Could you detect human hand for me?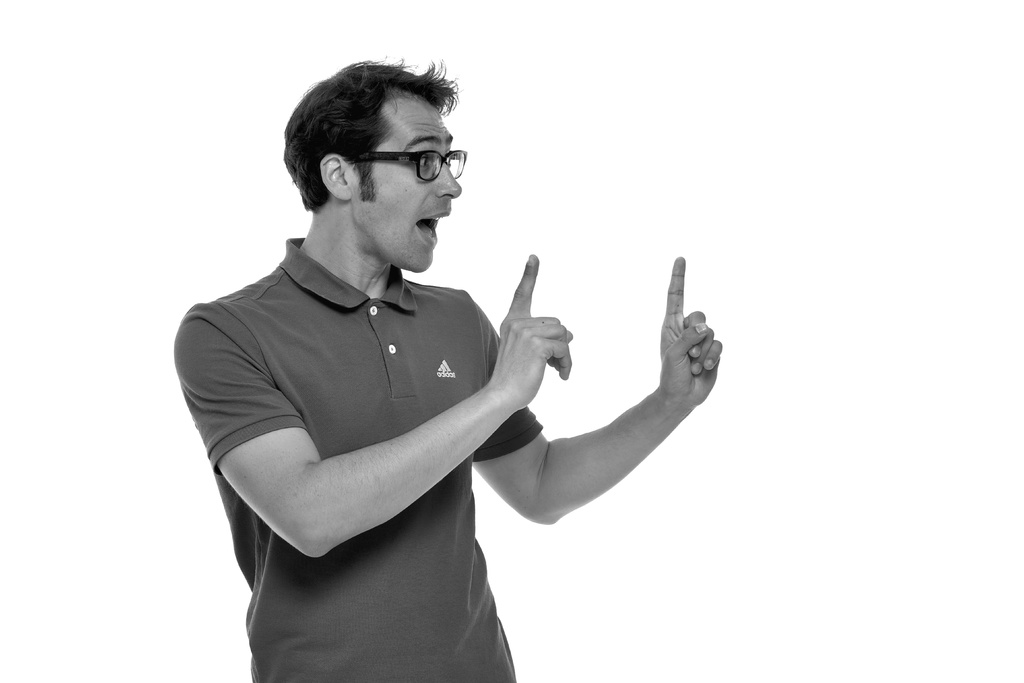
Detection result: left=661, top=252, right=724, bottom=419.
